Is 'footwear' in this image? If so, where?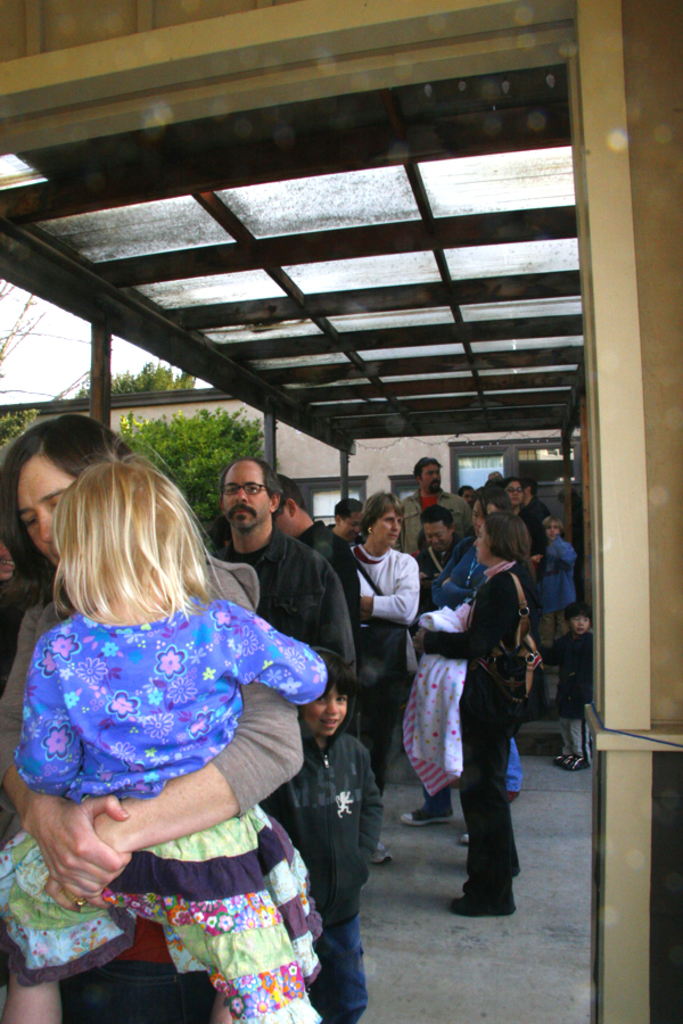
Yes, at left=451, top=881, right=517, bottom=919.
